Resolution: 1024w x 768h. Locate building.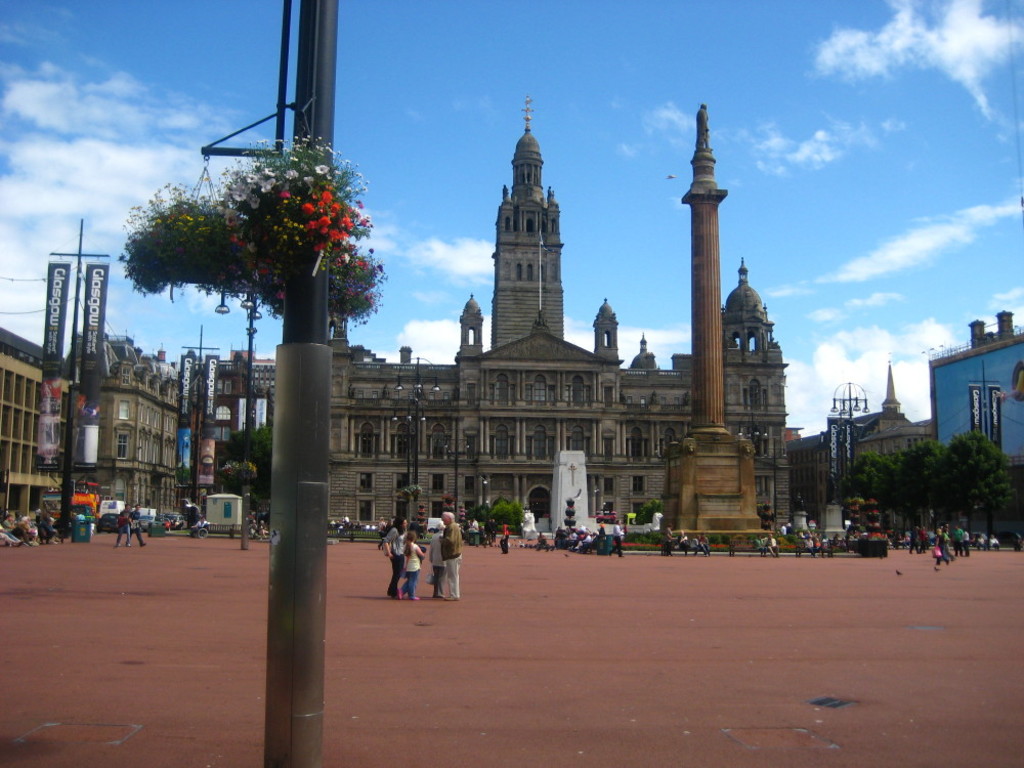
(x1=0, y1=329, x2=62, y2=524).
